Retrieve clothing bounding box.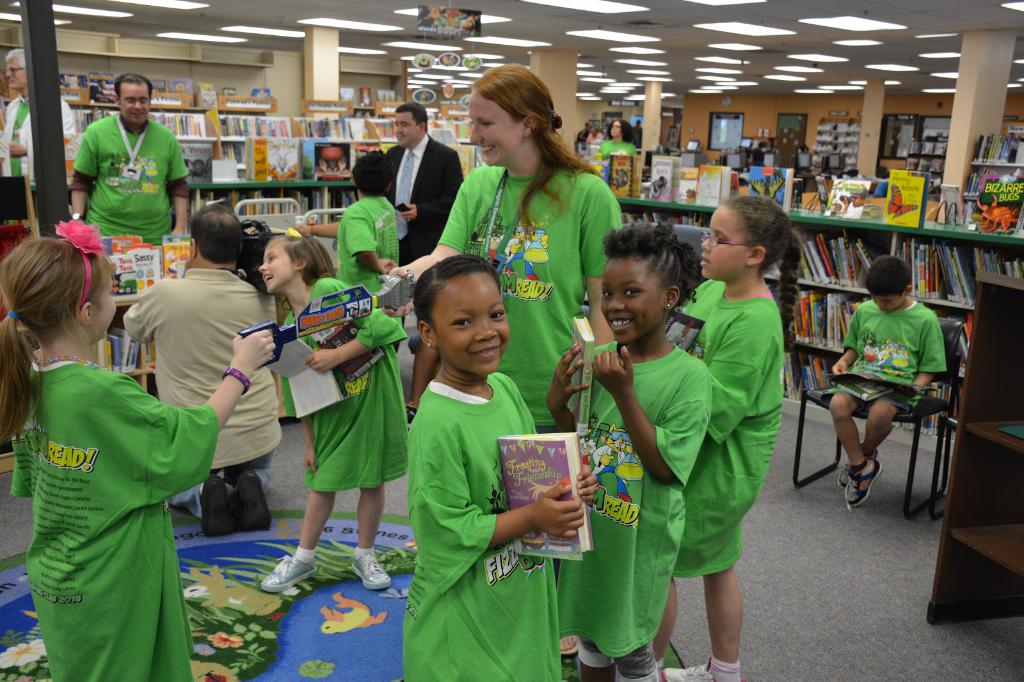
Bounding box: Rect(572, 343, 719, 660).
